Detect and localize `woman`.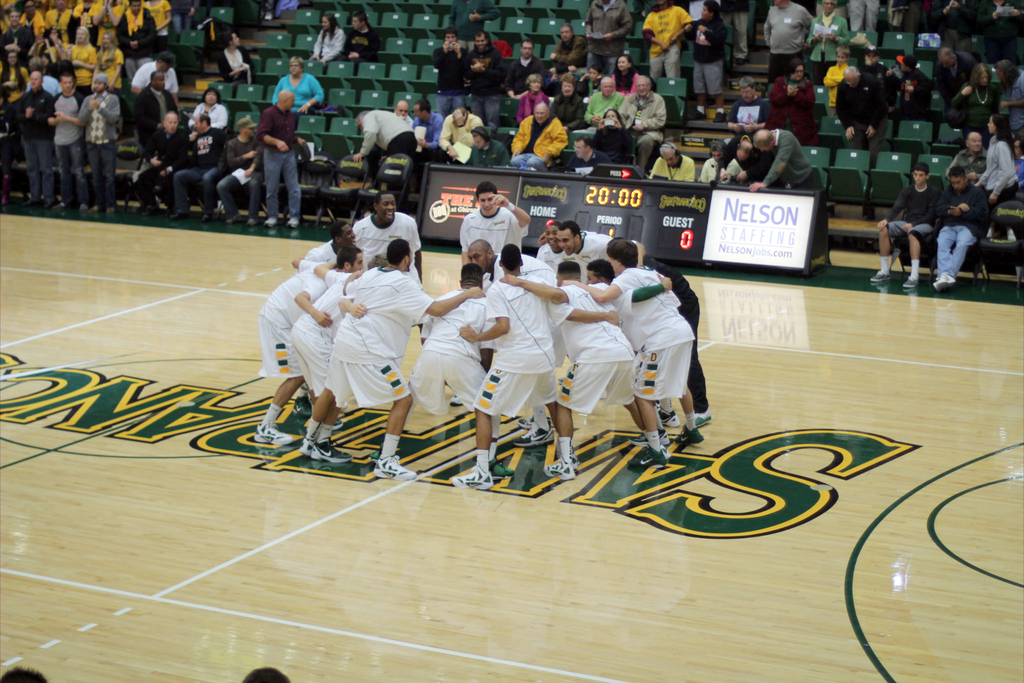
Localized at 81, 27, 122, 99.
